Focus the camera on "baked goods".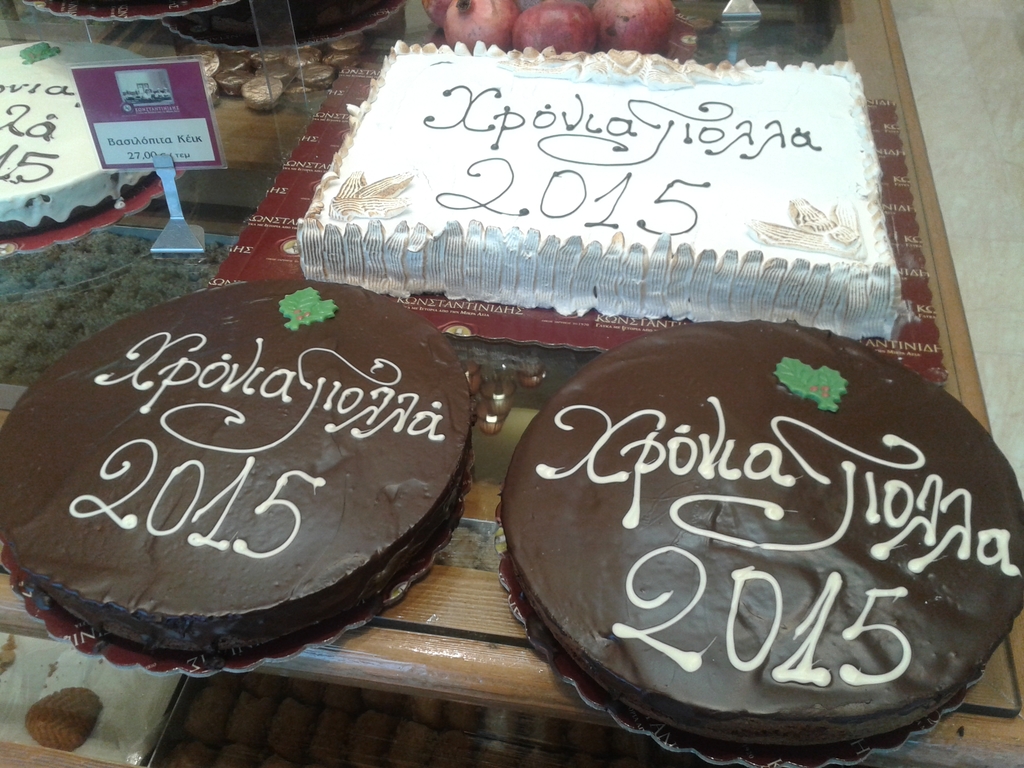
Focus region: {"x1": 0, "y1": 269, "x2": 472, "y2": 676}.
